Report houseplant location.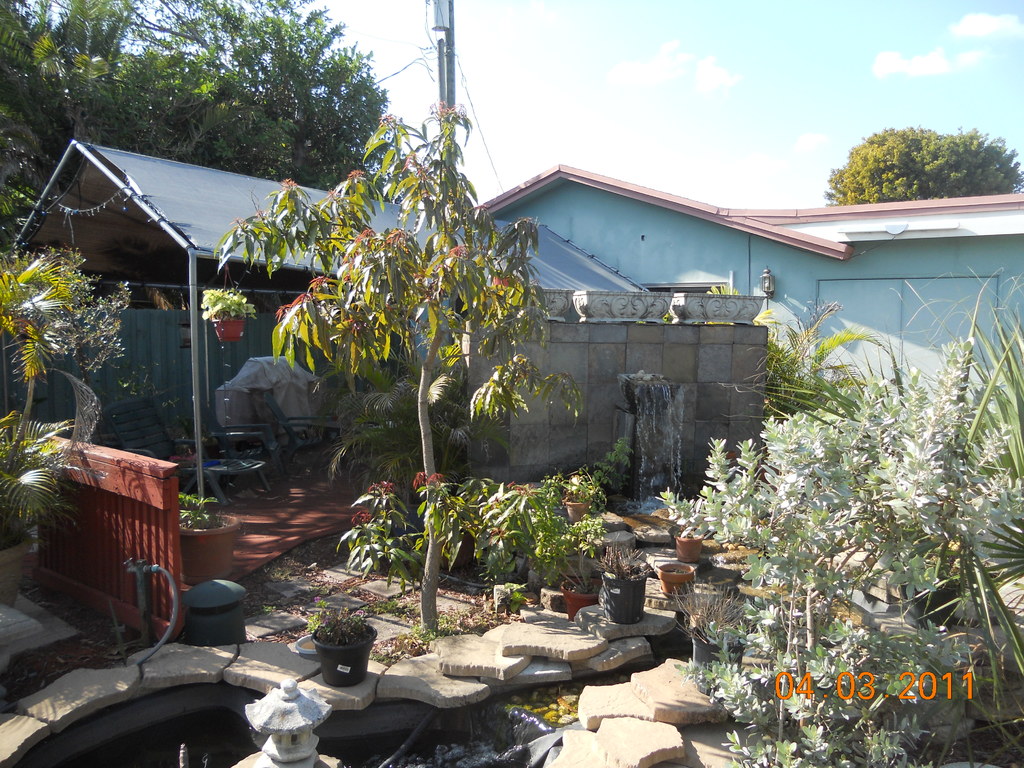
Report: [x1=653, y1=562, x2=697, y2=602].
